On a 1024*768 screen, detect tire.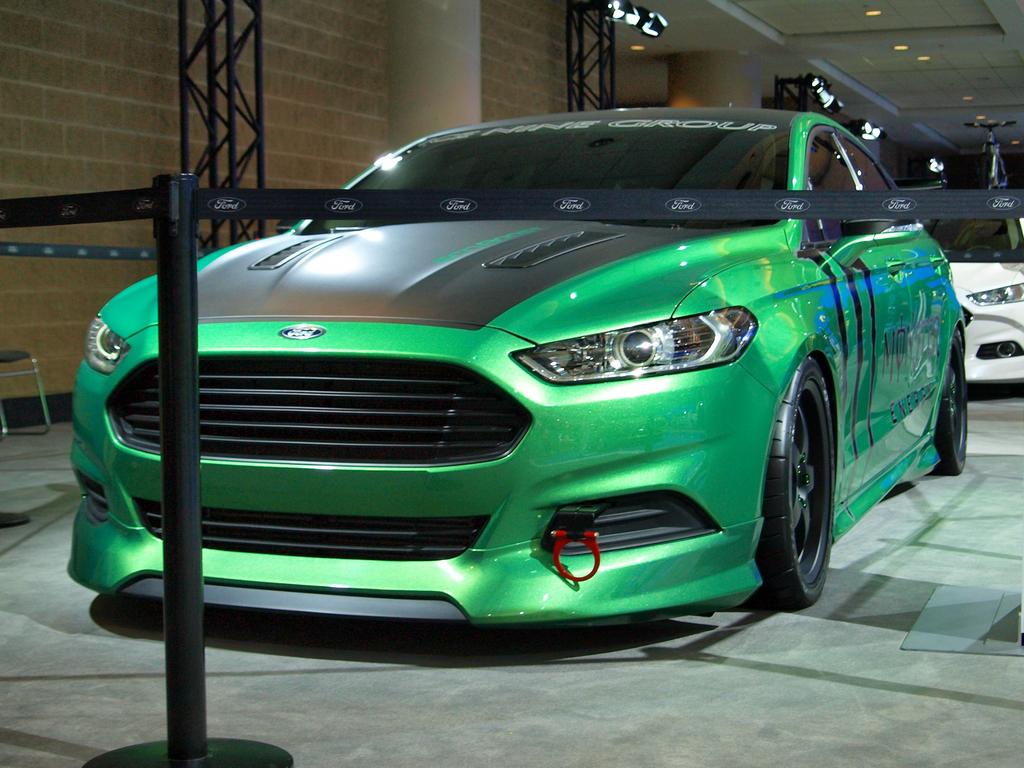
924/328/963/478.
